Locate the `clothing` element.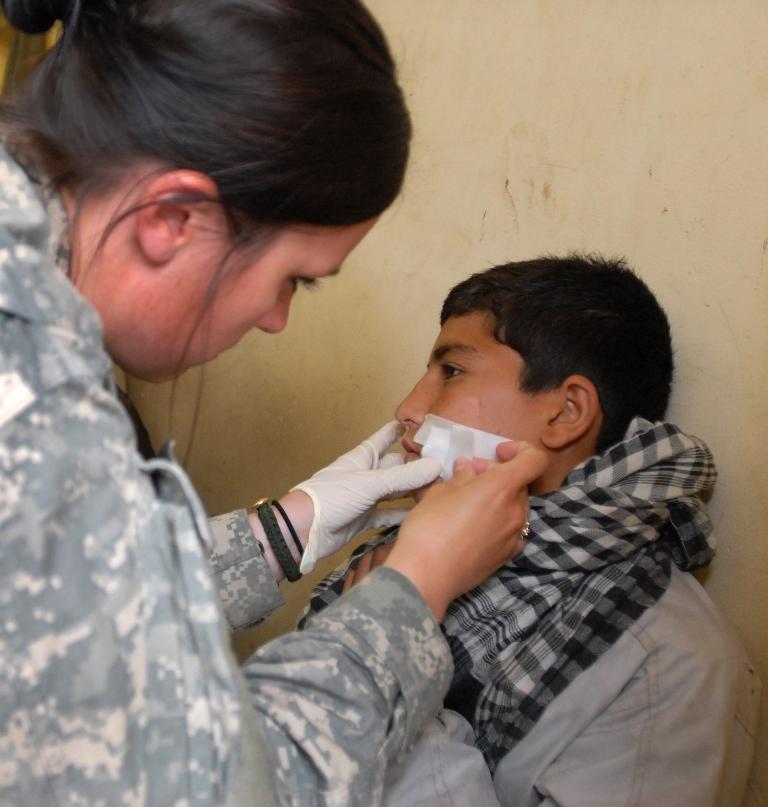
Element bbox: region(300, 419, 763, 806).
